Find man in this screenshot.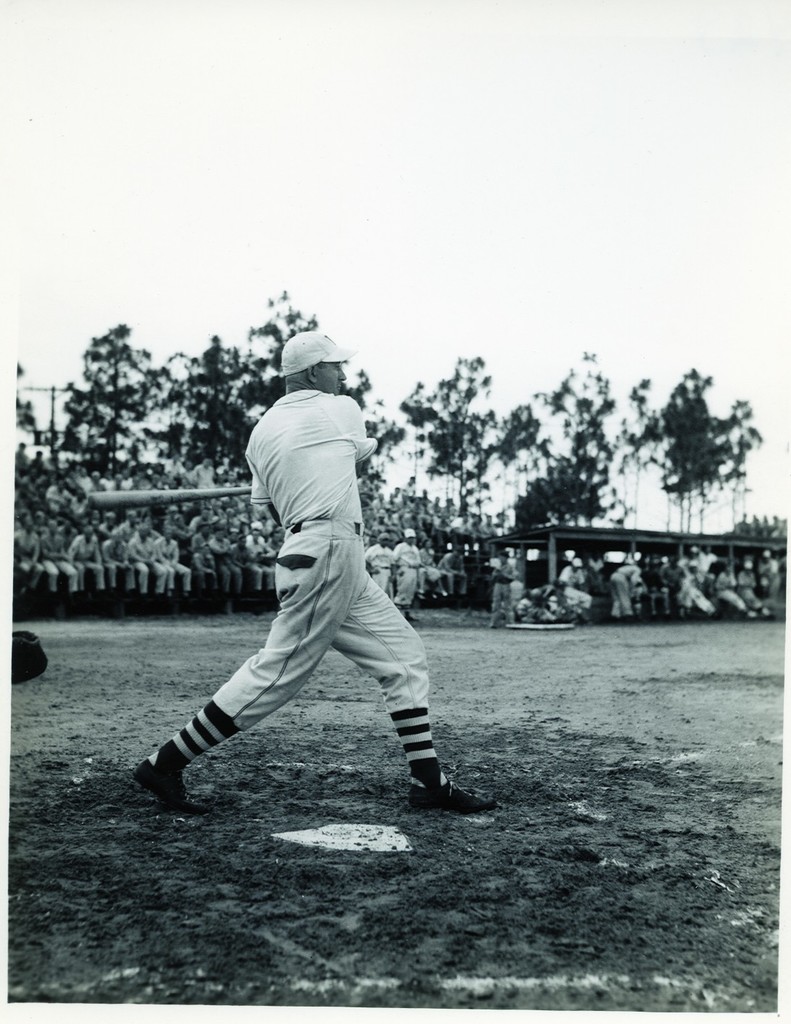
The bounding box for man is [x1=608, y1=561, x2=646, y2=622].
